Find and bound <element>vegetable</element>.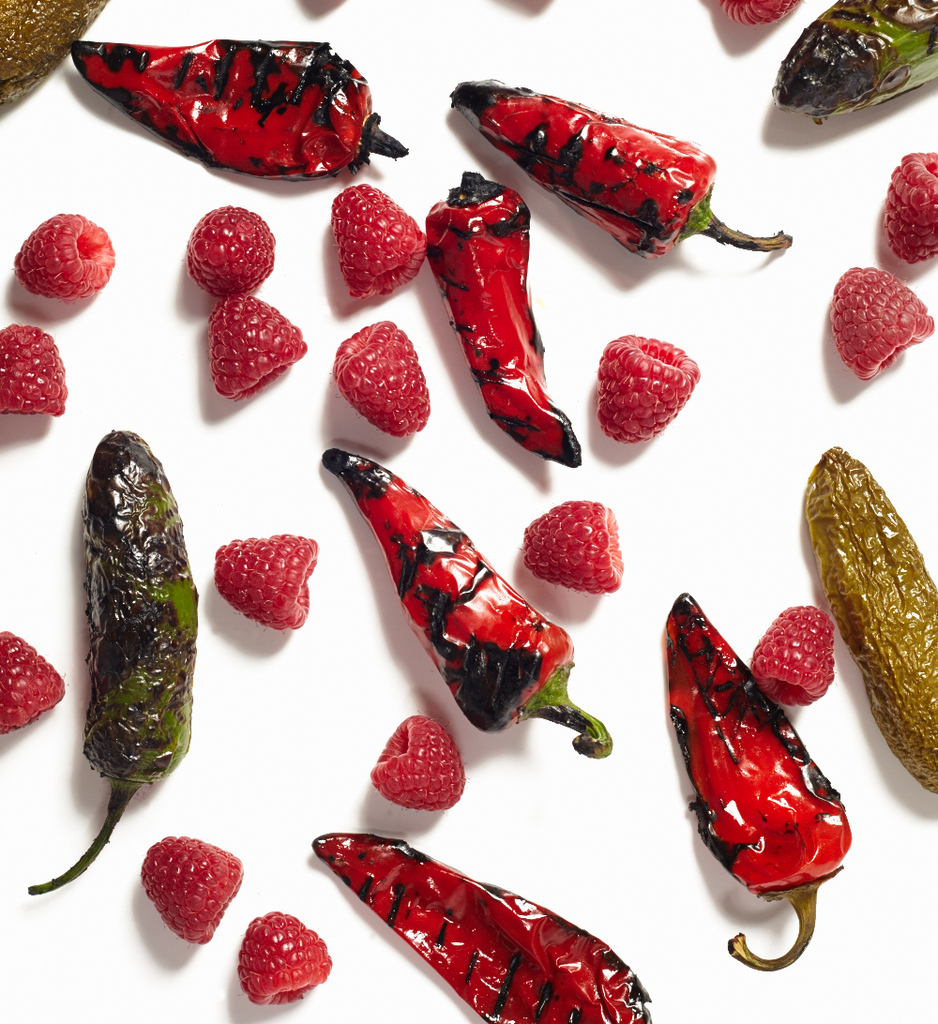
Bound: <region>65, 398, 205, 822</region>.
